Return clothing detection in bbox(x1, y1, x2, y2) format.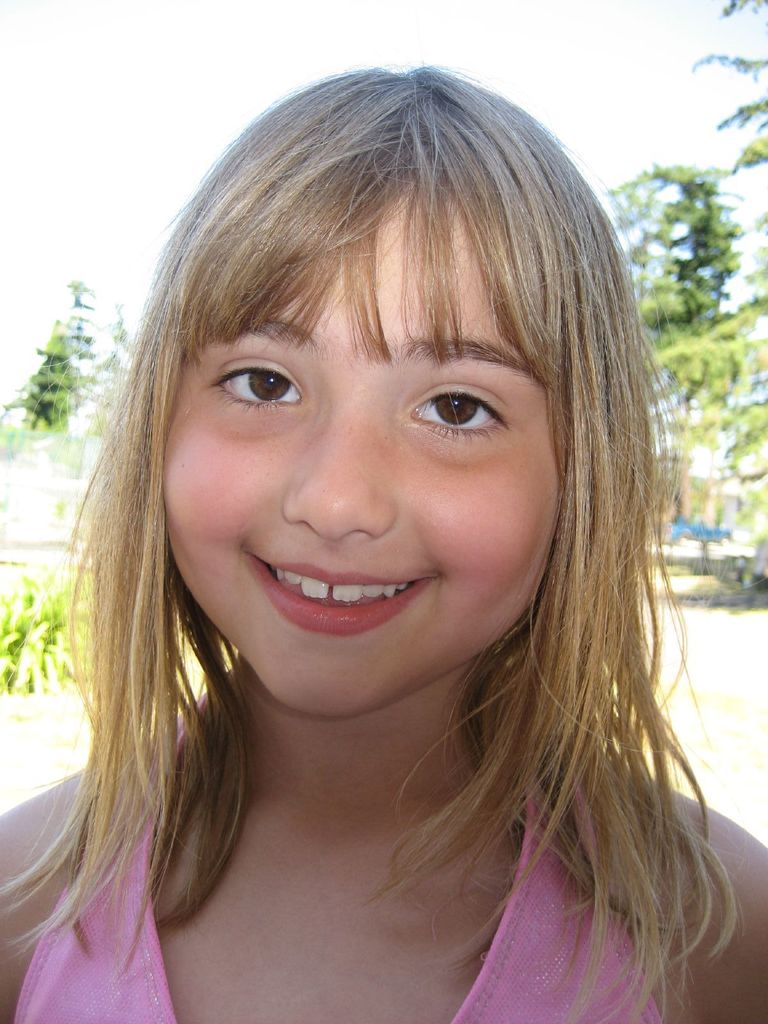
bbox(14, 673, 662, 1023).
